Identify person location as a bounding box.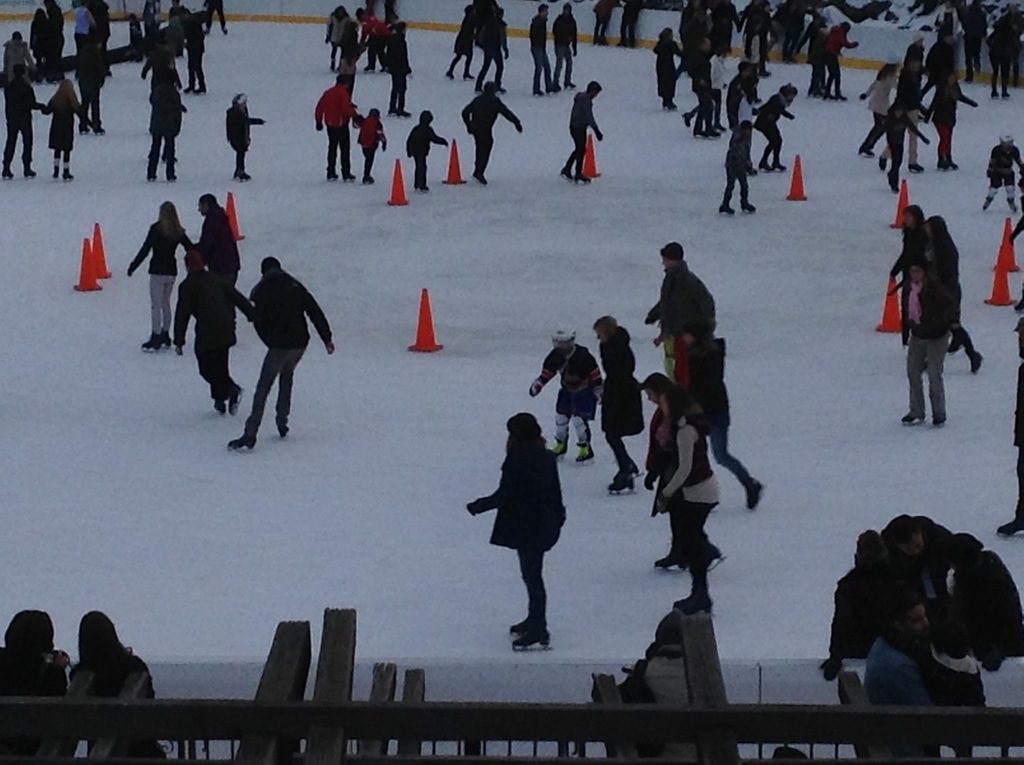
BBox(550, 0, 574, 83).
